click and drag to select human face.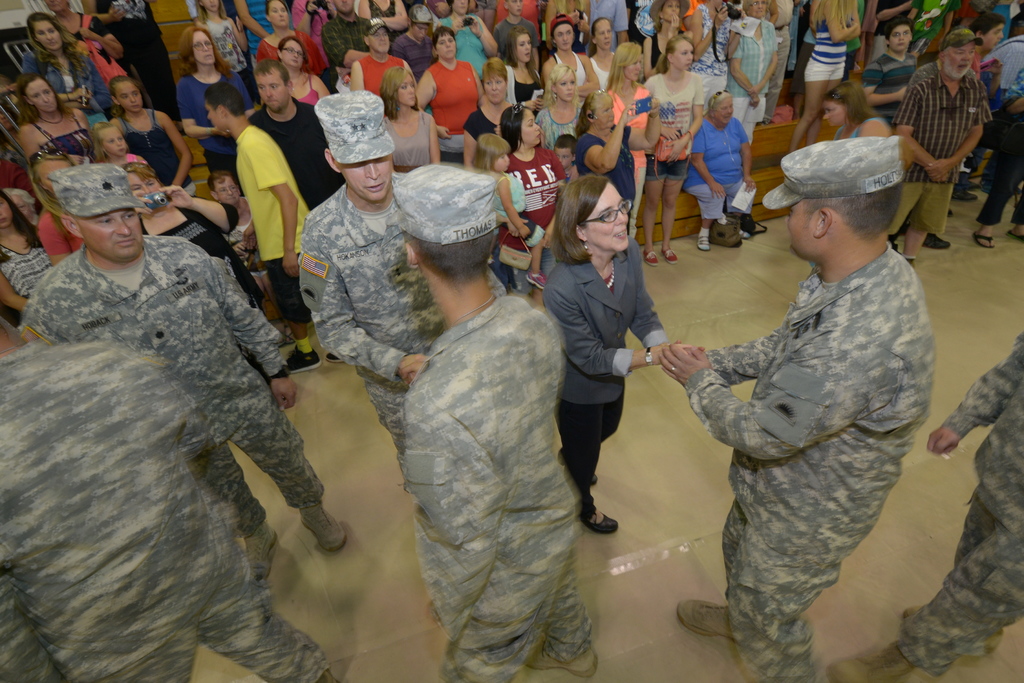
Selection: (99,126,129,154).
